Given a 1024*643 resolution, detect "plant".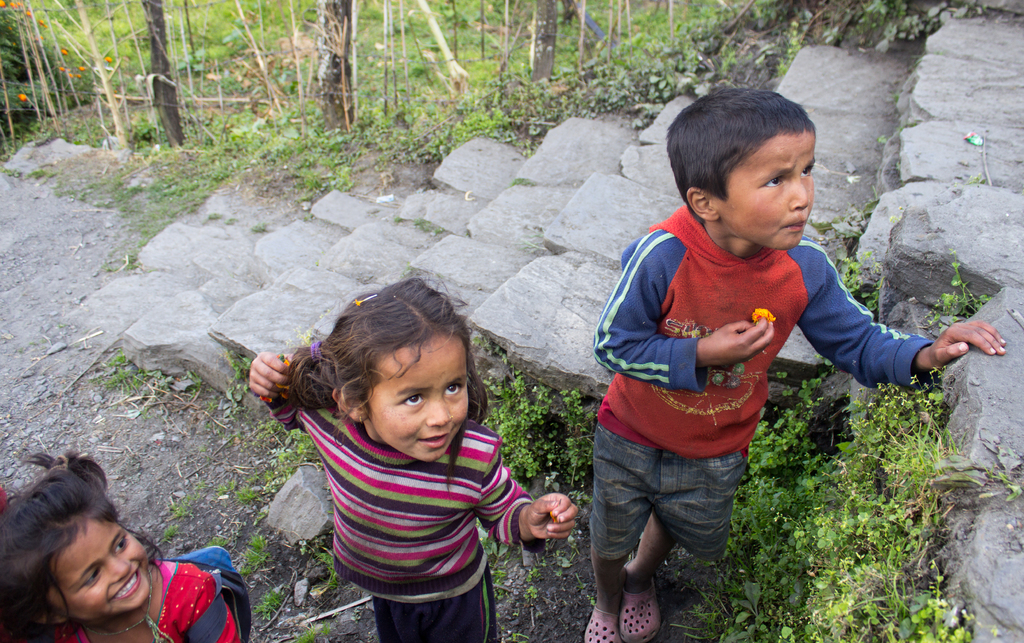
x1=176, y1=365, x2=210, y2=400.
